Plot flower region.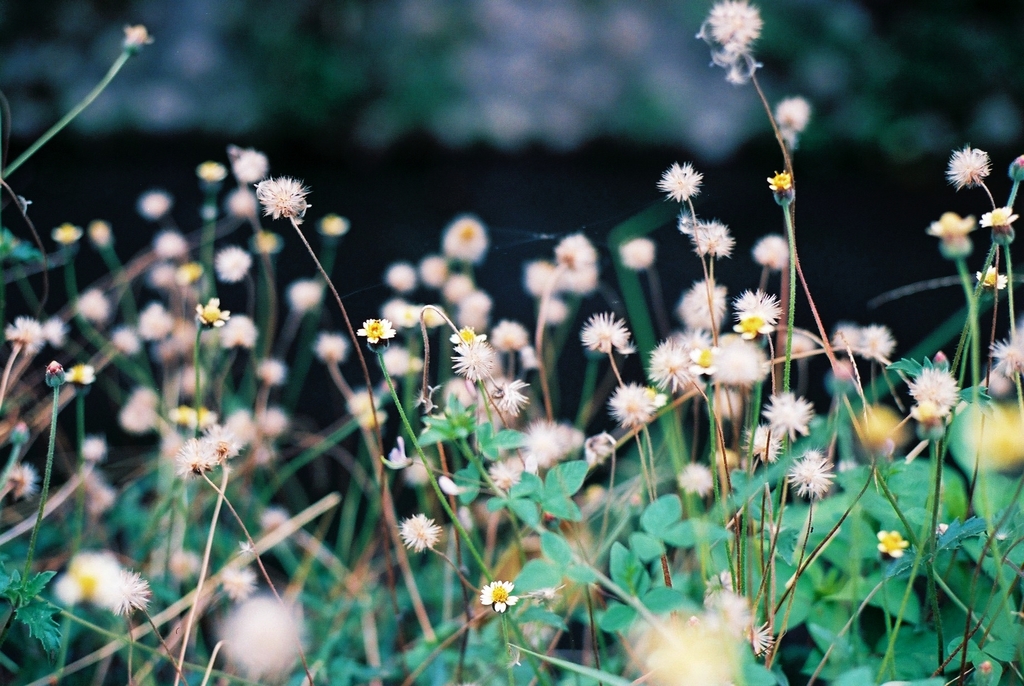
Plotted at Rect(195, 297, 228, 331).
